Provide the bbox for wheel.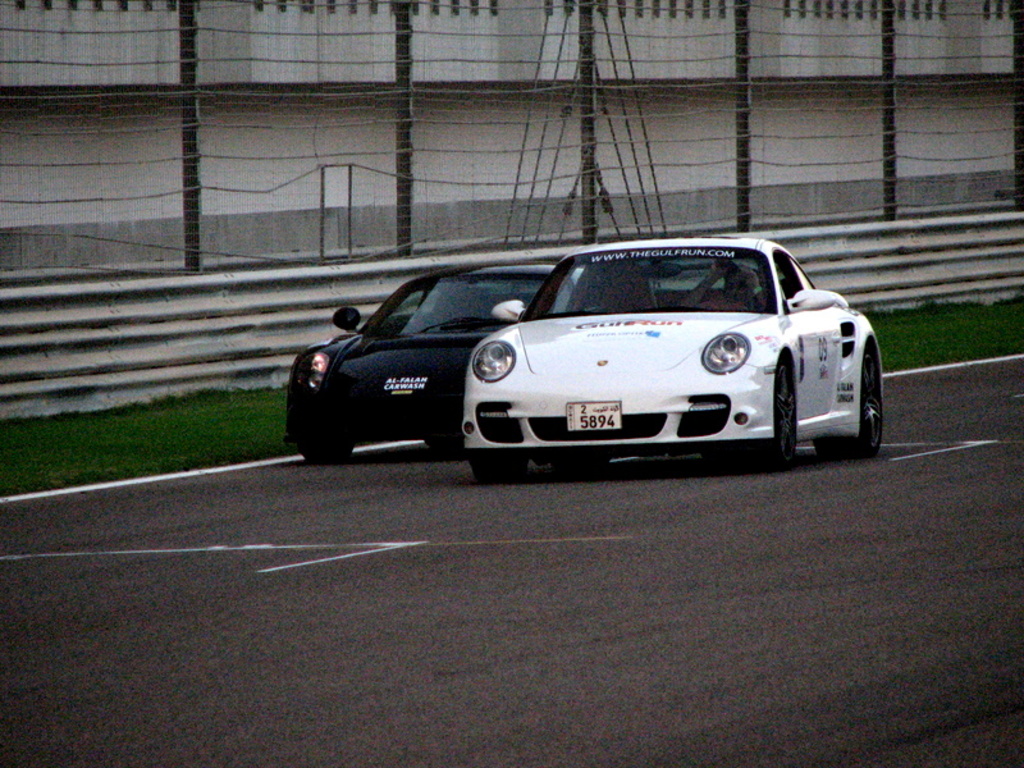
x1=763, y1=366, x2=803, y2=467.
